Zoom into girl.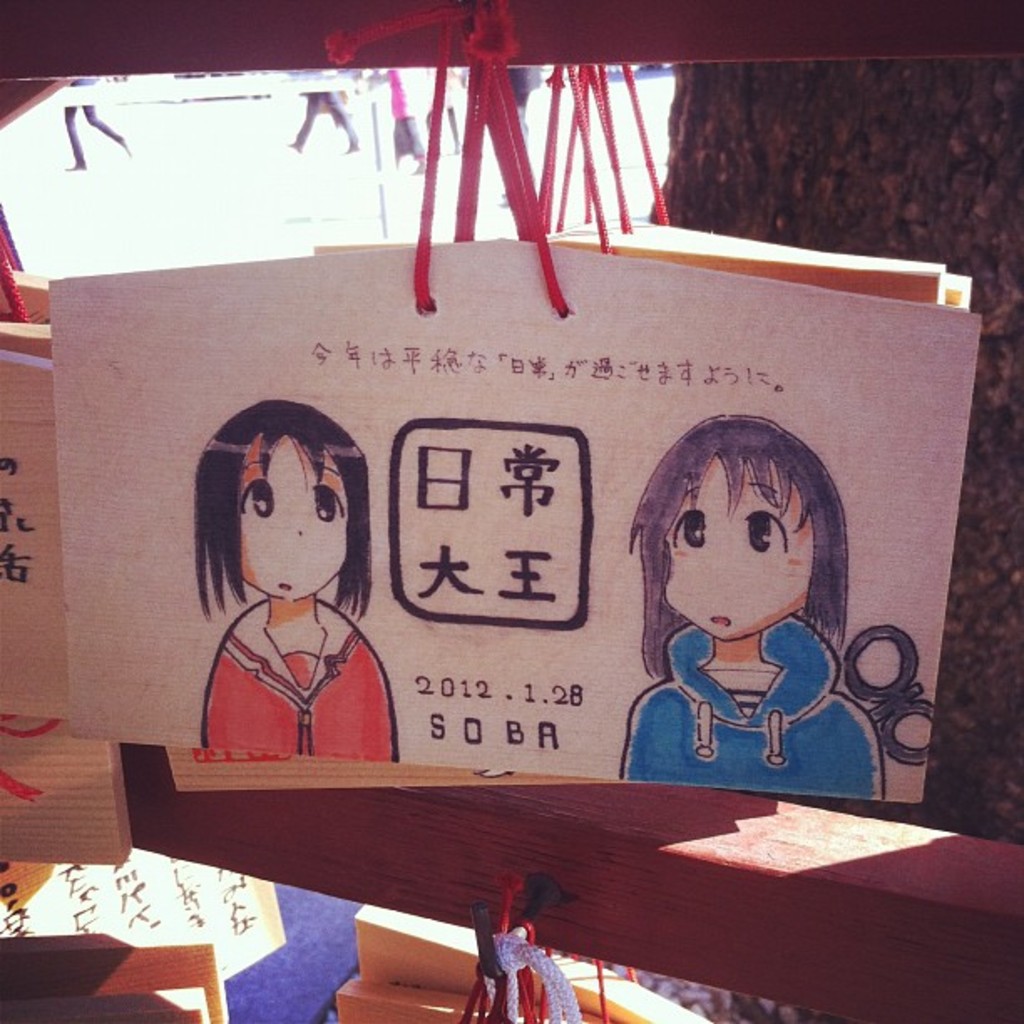
Zoom target: x1=191, y1=395, x2=407, y2=768.
